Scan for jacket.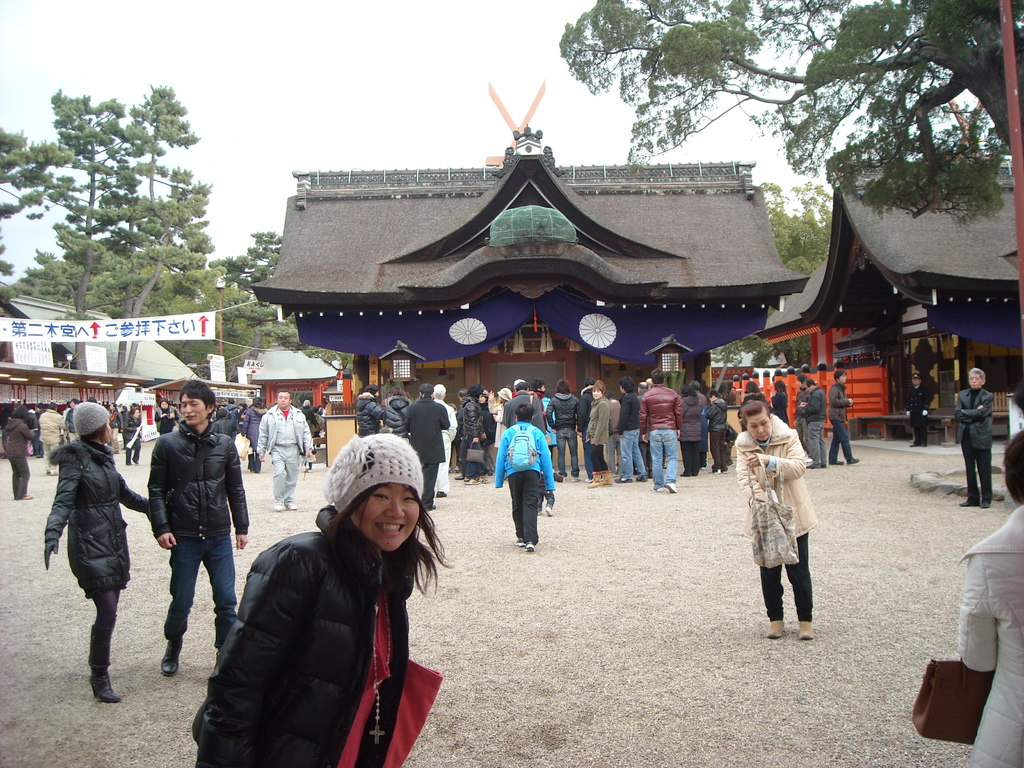
Scan result: detection(502, 389, 550, 433).
